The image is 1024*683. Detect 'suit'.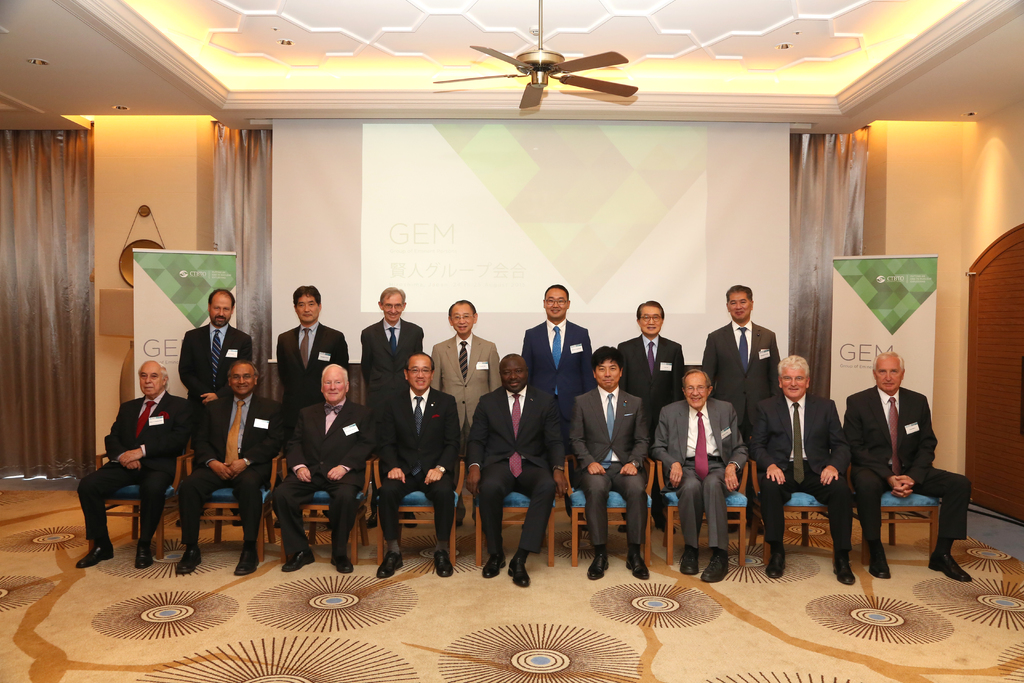
Detection: pyautogui.locateOnScreen(519, 318, 591, 409).
